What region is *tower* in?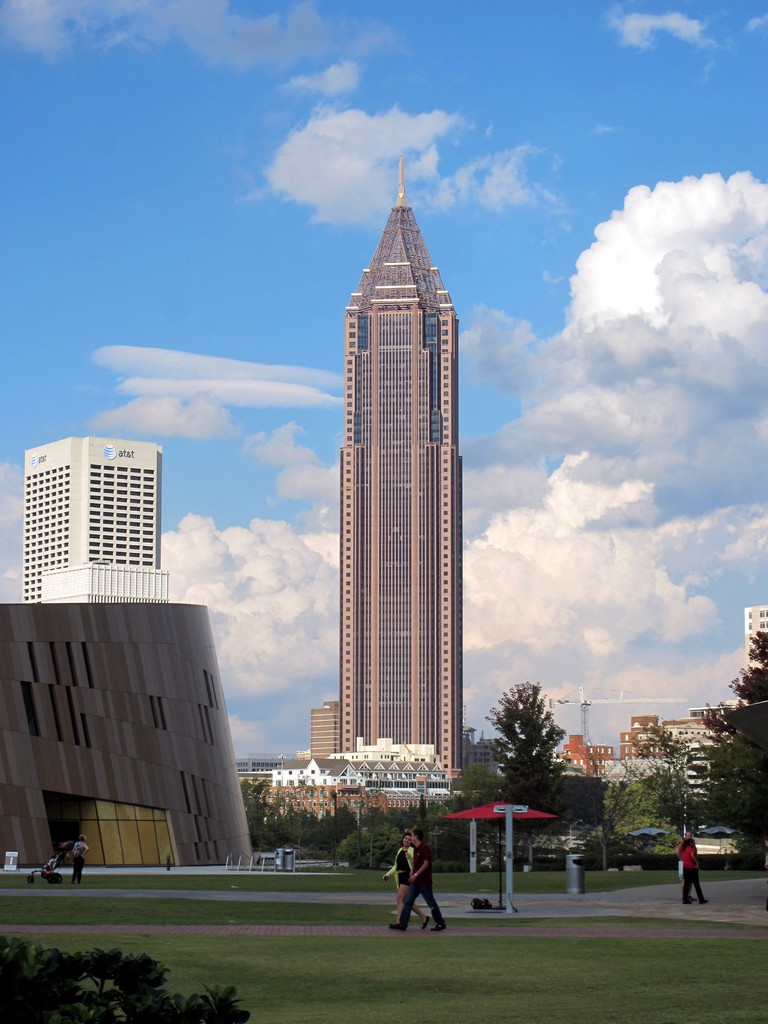
left=24, top=431, right=159, bottom=608.
